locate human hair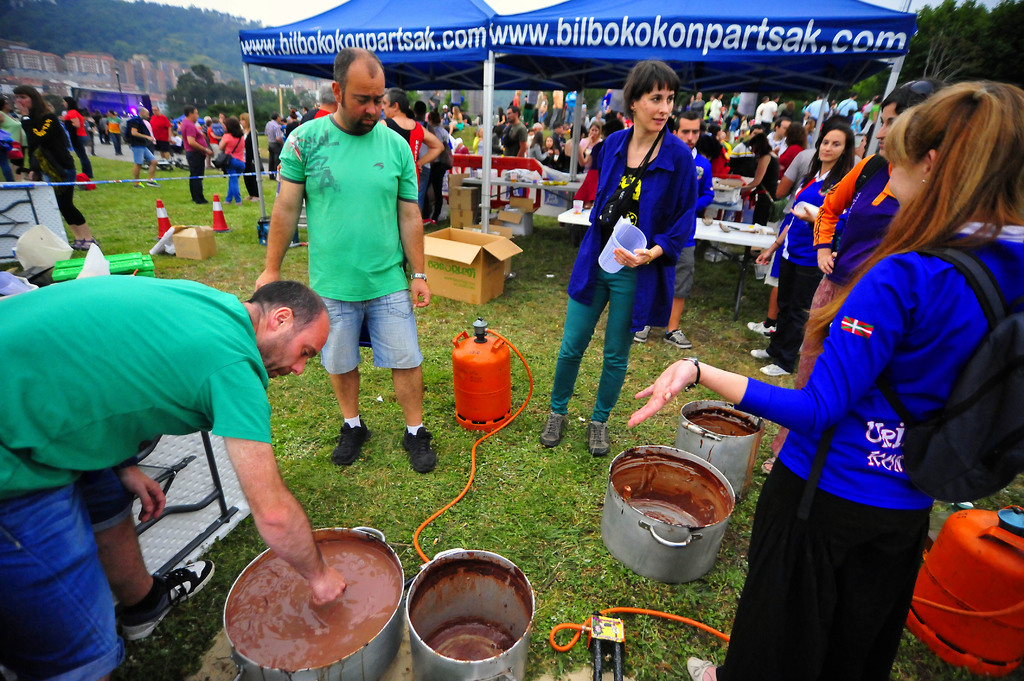
<box>330,46,380,109</box>
